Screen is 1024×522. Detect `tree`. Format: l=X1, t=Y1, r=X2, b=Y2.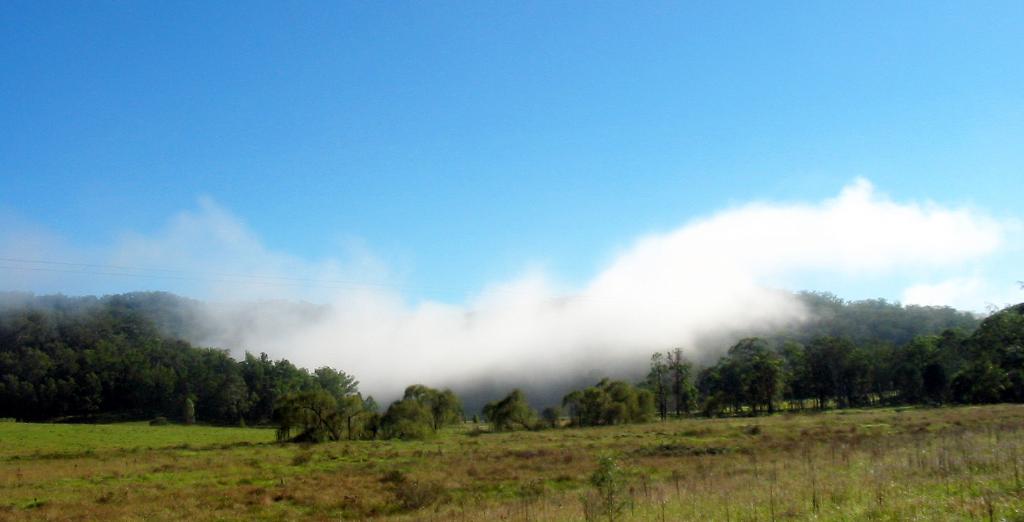
l=808, t=286, r=1023, b=409.
